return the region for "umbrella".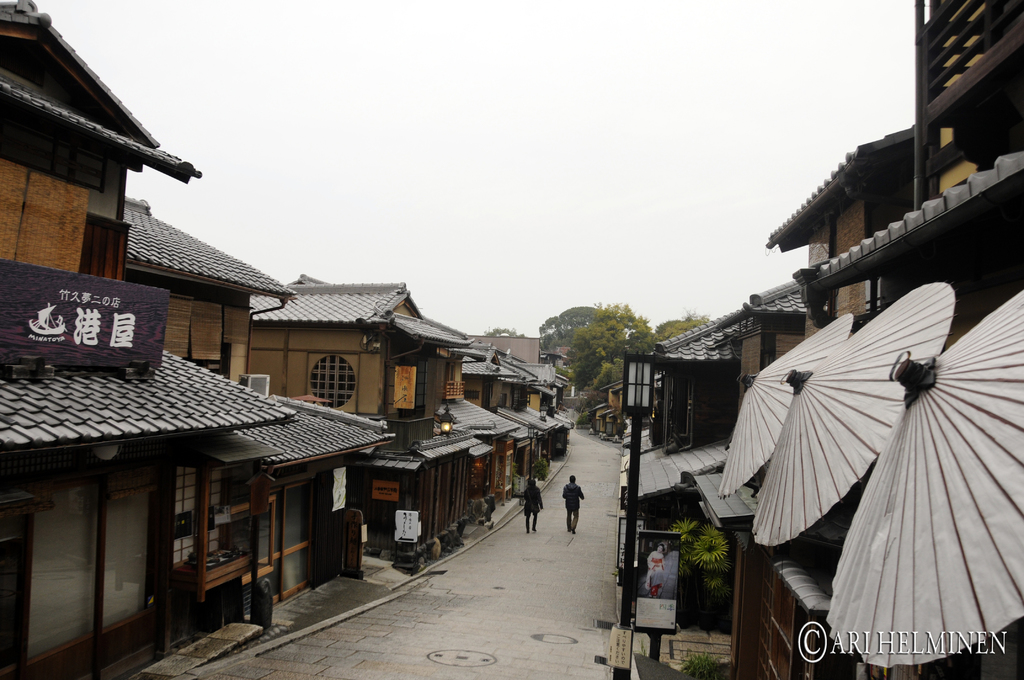
bbox=[748, 284, 963, 549].
